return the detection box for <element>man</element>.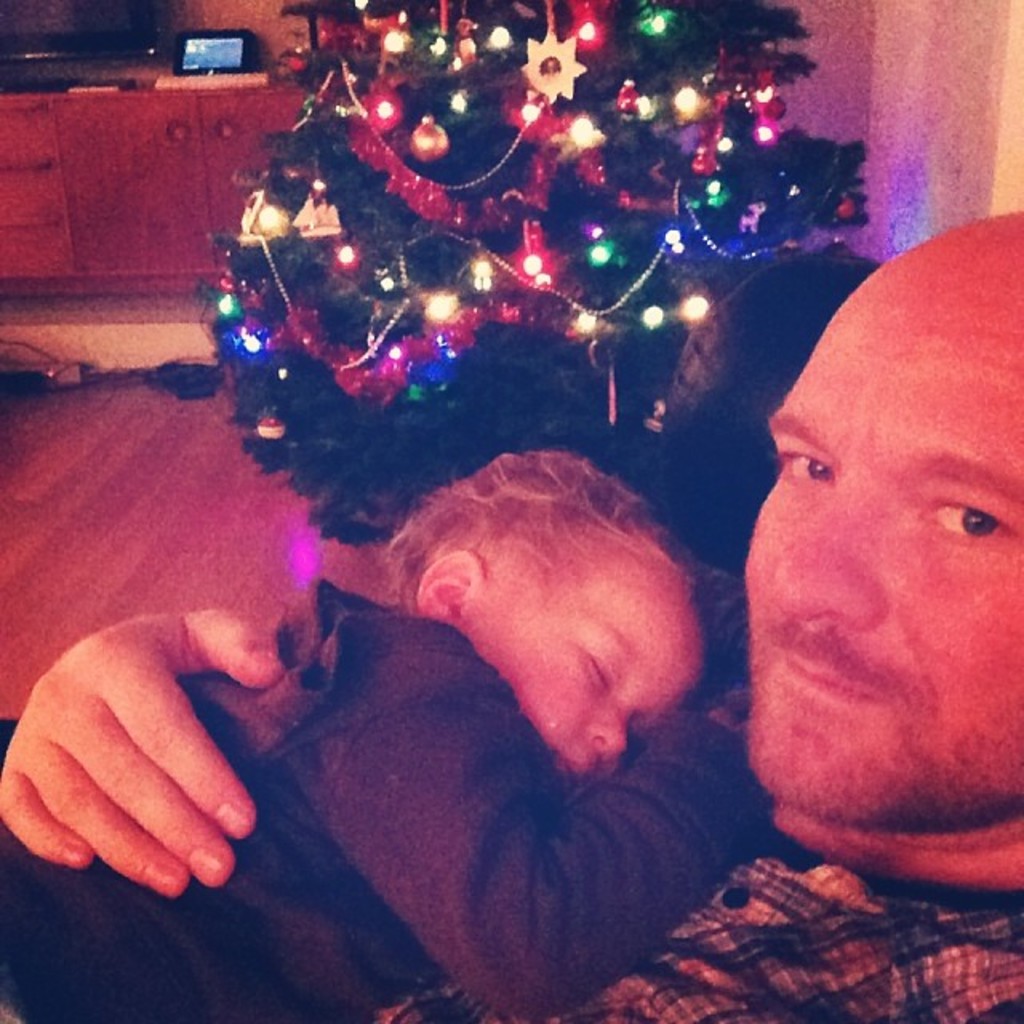
(0, 206, 1022, 1022).
